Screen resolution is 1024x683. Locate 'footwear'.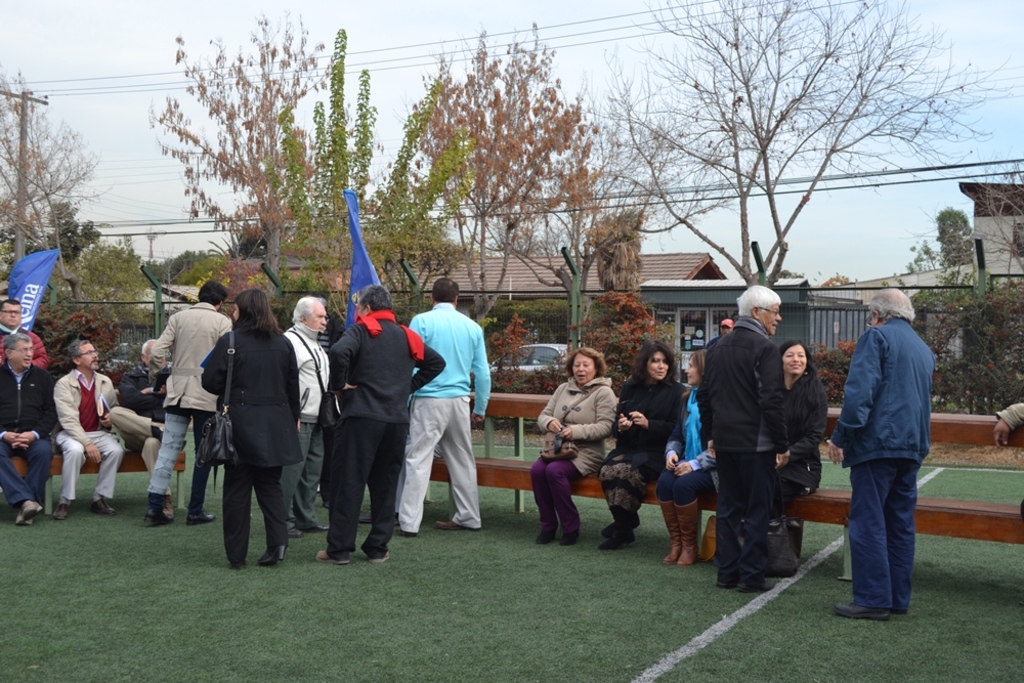
[x1=51, y1=500, x2=70, y2=522].
